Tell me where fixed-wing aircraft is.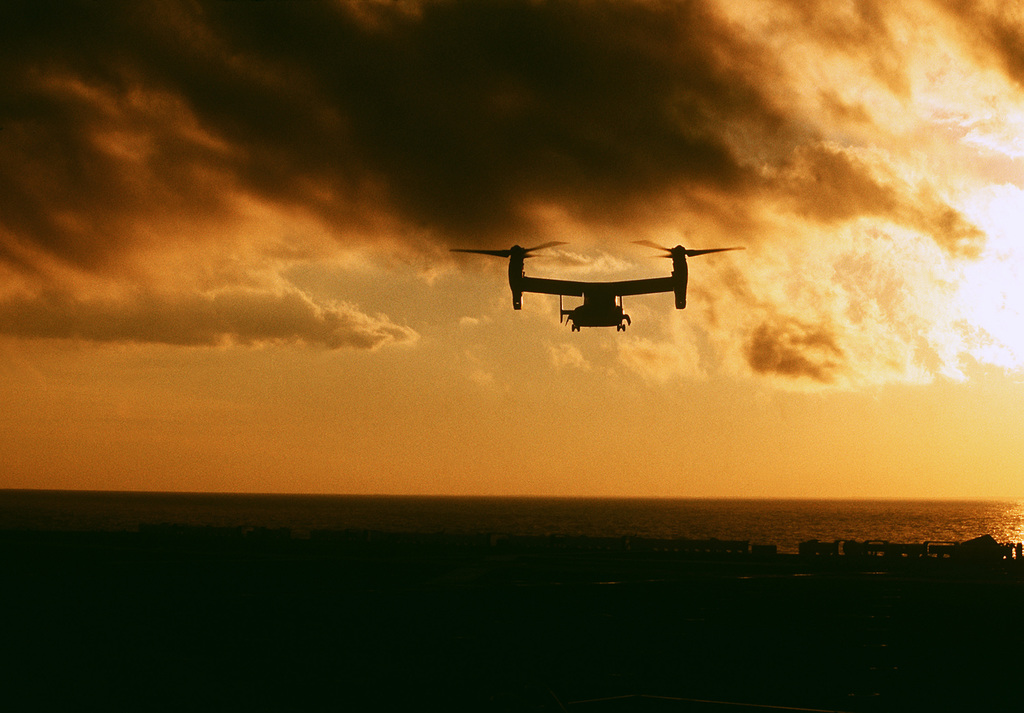
fixed-wing aircraft is at [x1=452, y1=242, x2=753, y2=333].
